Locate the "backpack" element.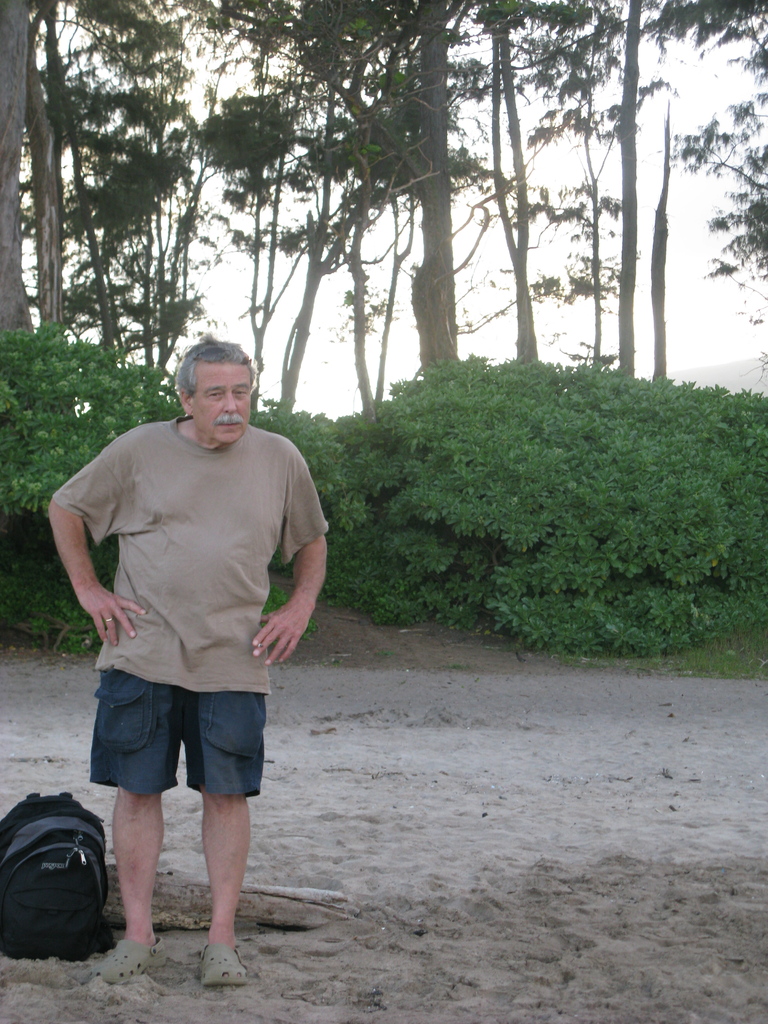
Element bbox: [3, 787, 124, 965].
